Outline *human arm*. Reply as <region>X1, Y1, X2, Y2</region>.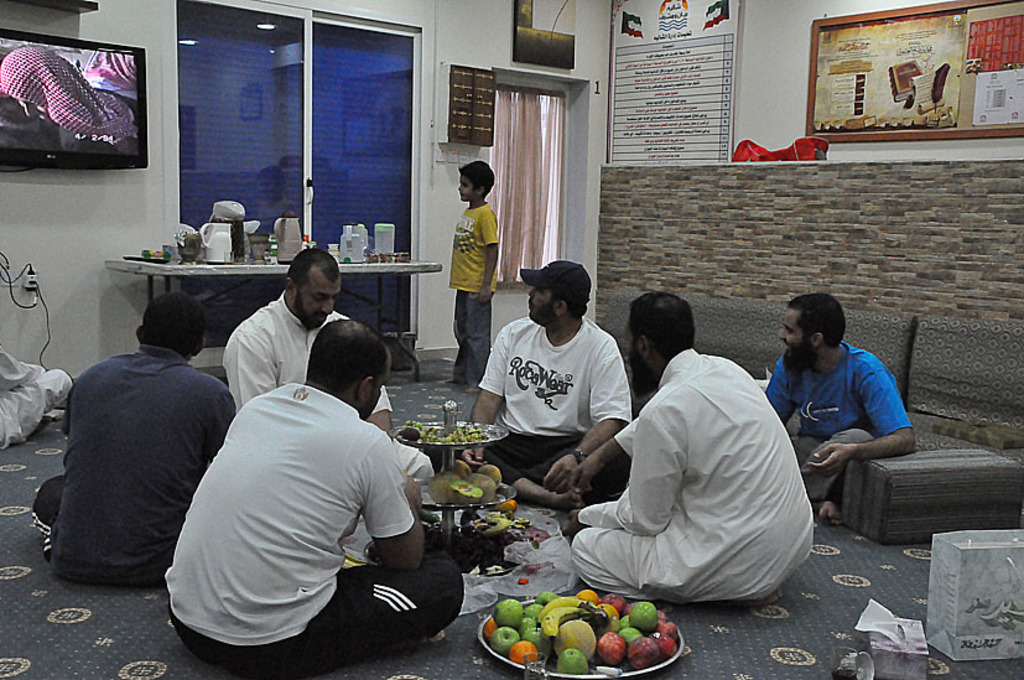
<region>482, 211, 499, 303</region>.
